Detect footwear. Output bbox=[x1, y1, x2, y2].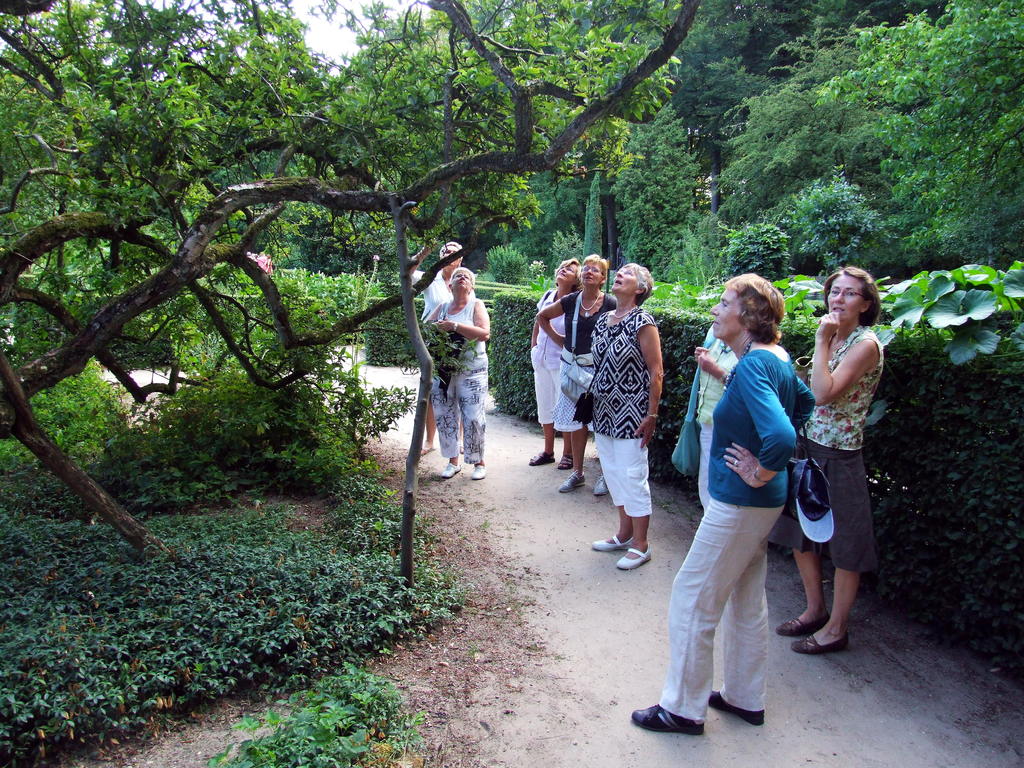
bbox=[416, 447, 439, 461].
